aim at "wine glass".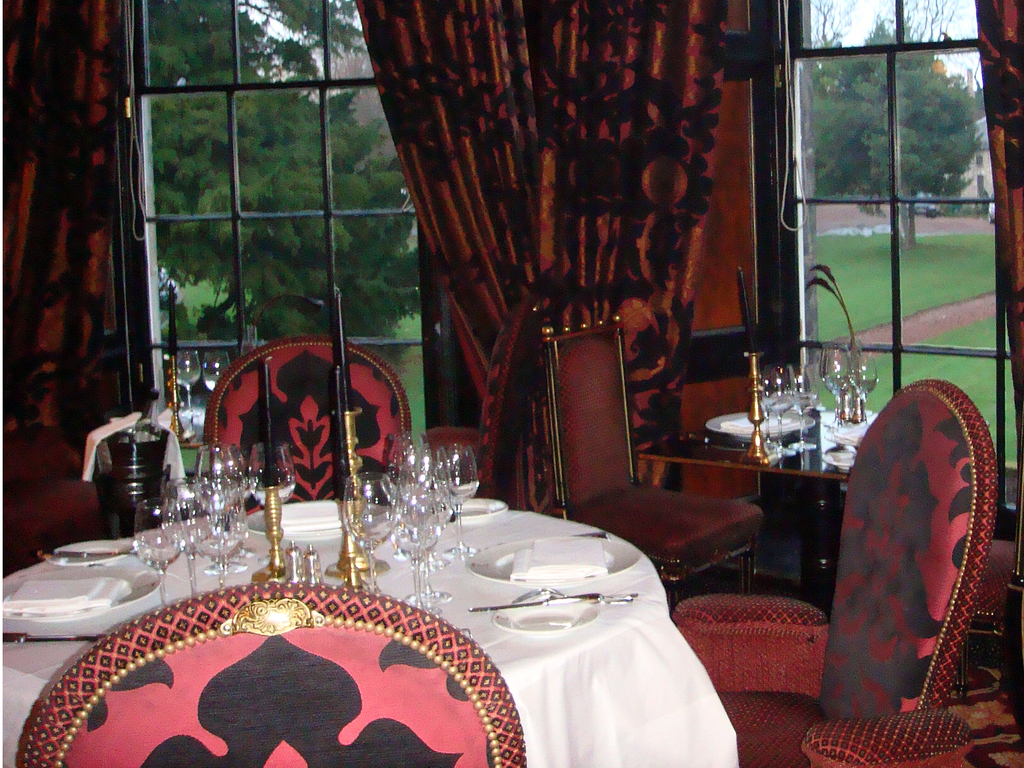
Aimed at 390,429,431,515.
